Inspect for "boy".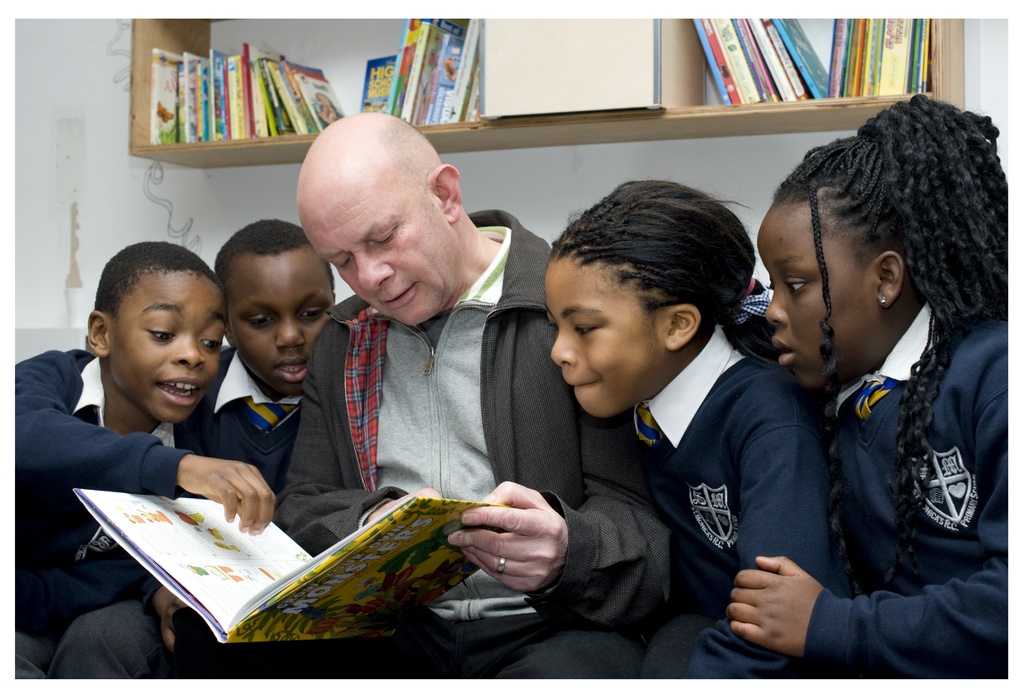
Inspection: crop(16, 243, 278, 676).
